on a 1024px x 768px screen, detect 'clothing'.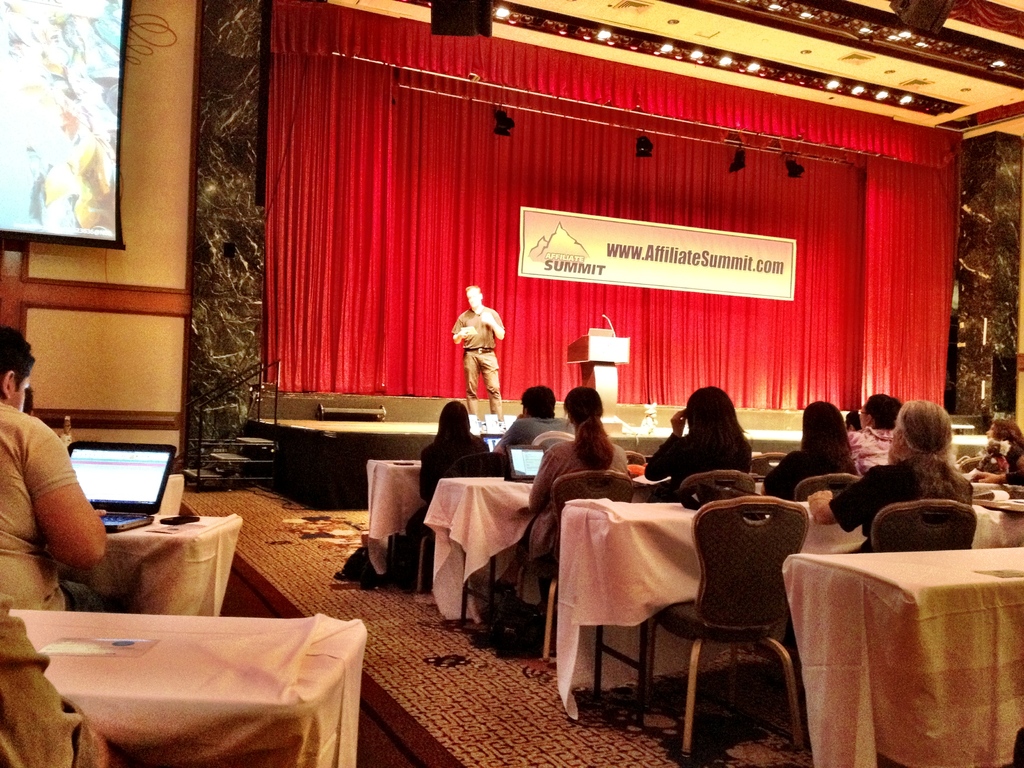
836/465/967/537.
